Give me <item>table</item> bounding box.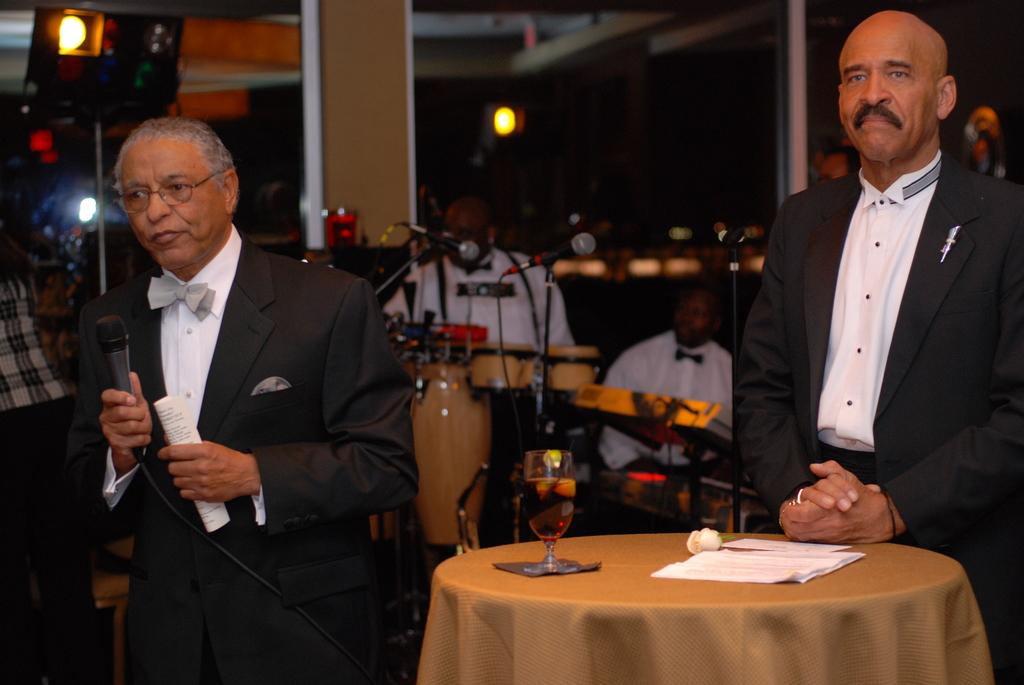
bbox(416, 533, 1003, 684).
